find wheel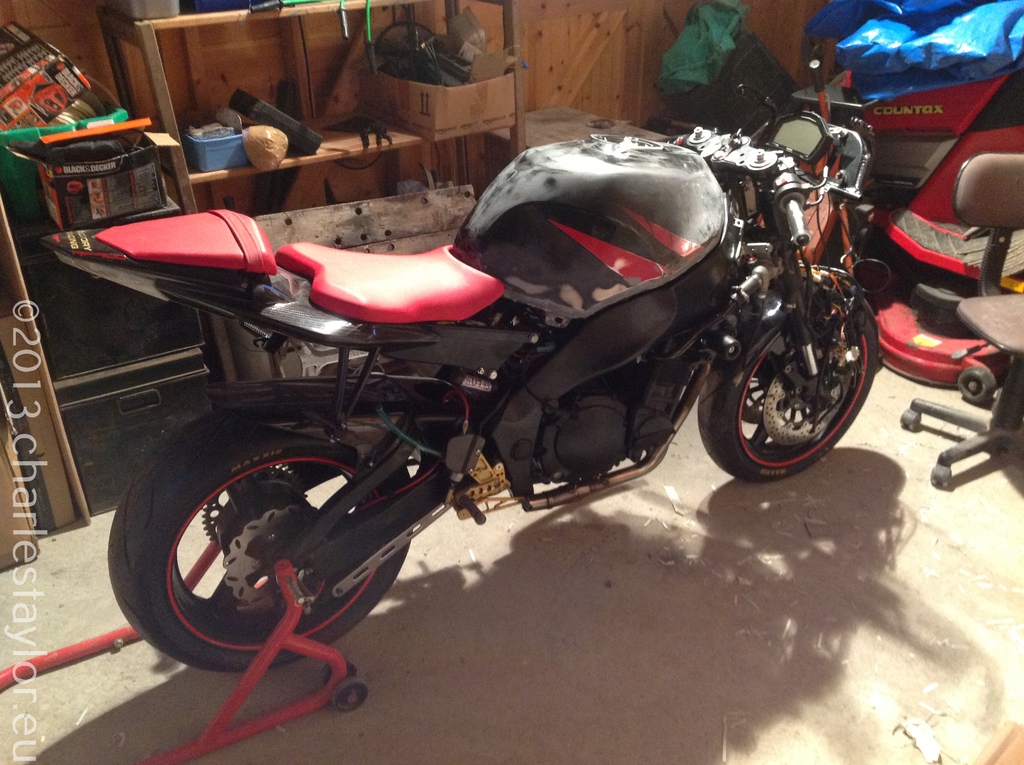
[960, 362, 998, 403]
